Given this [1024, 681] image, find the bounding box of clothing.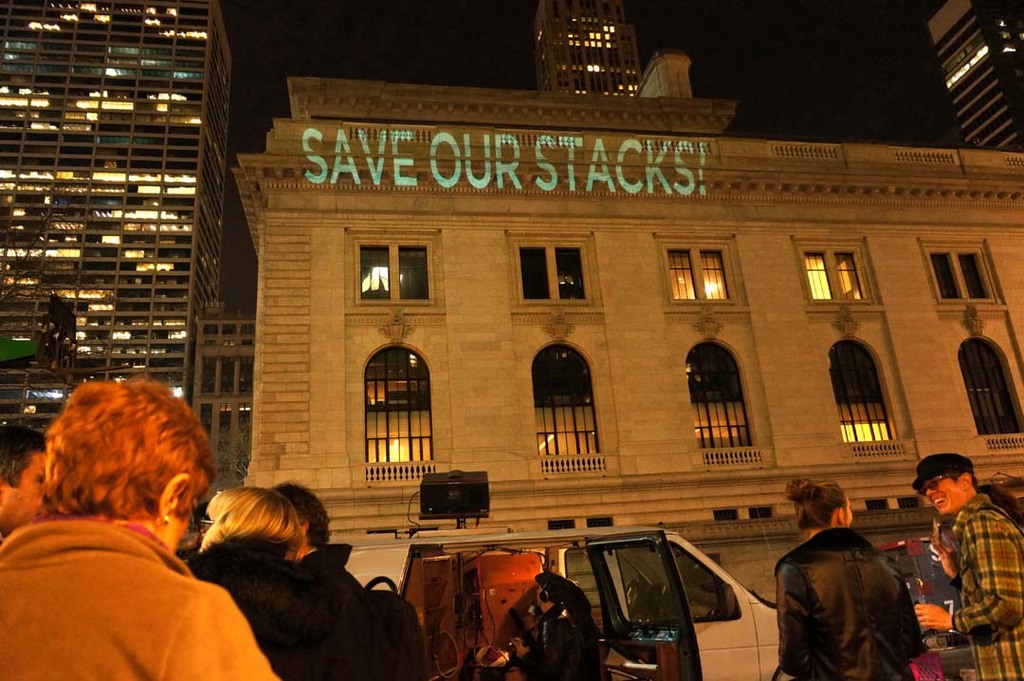
(left=181, top=535, right=332, bottom=680).
